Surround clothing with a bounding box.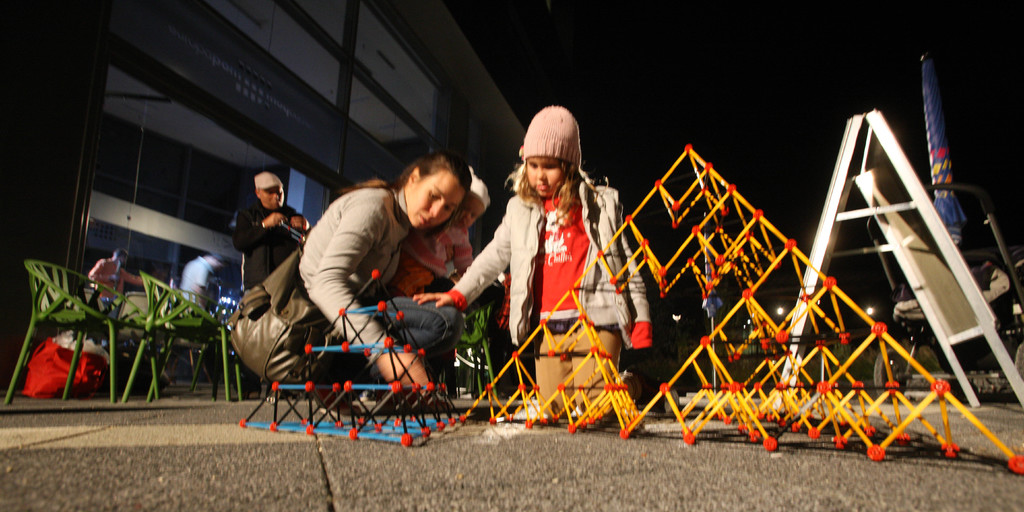
(486, 154, 623, 404).
